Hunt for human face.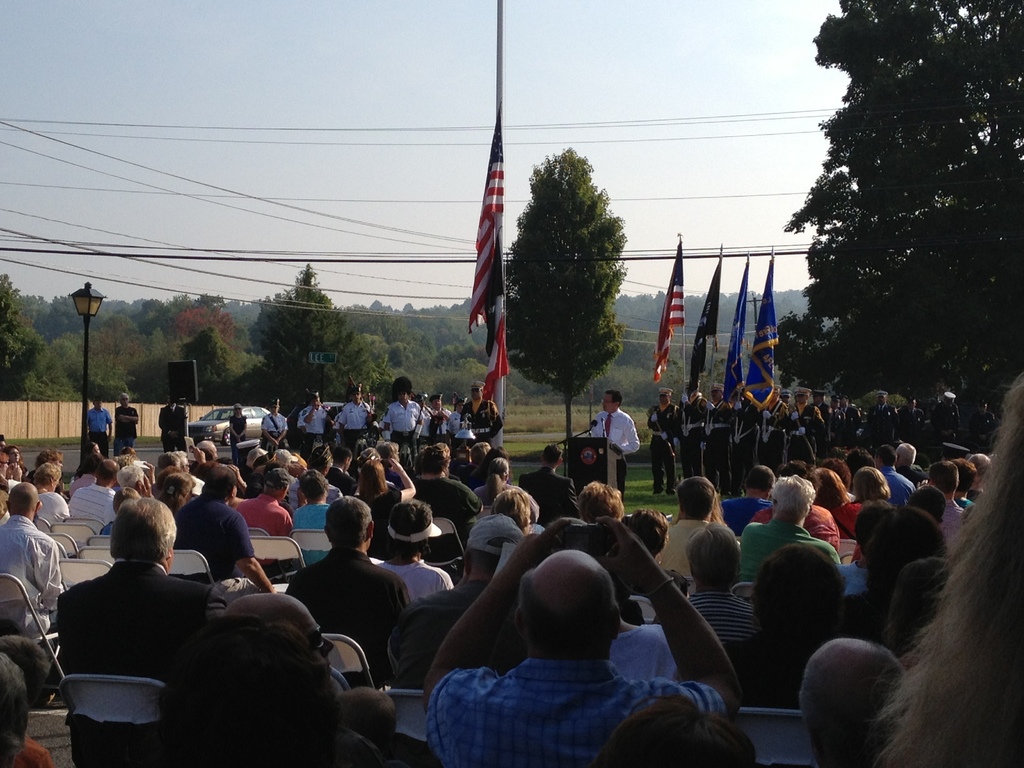
Hunted down at 470/388/481/400.
